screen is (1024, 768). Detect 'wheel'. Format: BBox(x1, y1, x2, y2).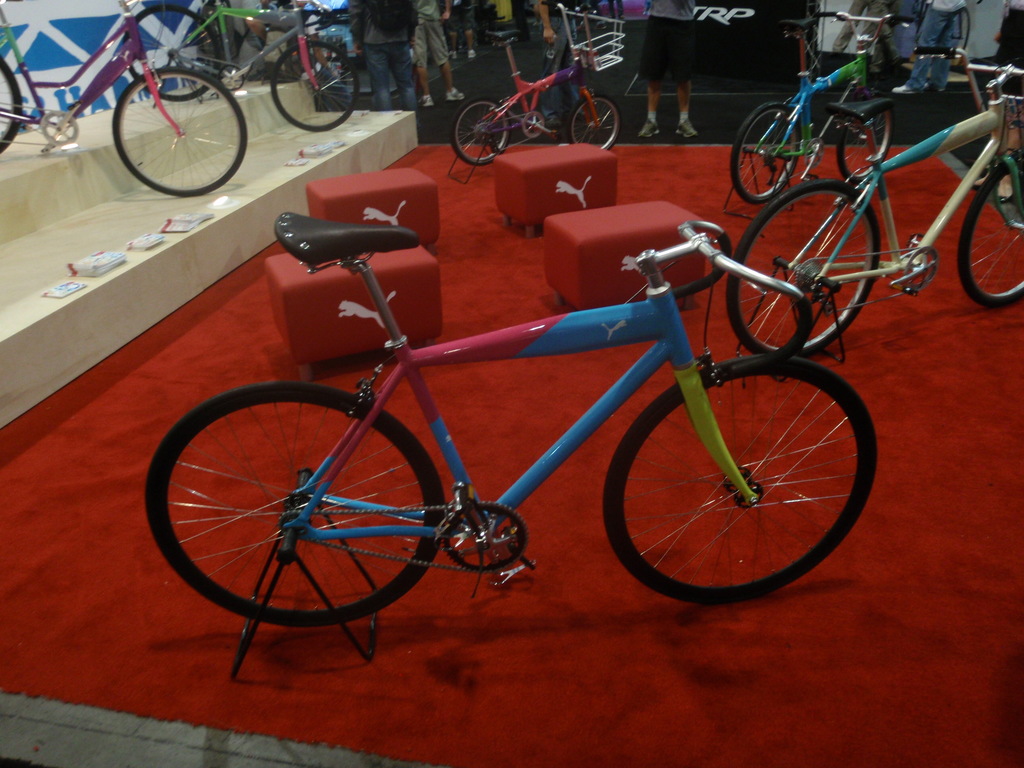
BBox(0, 47, 23, 154).
